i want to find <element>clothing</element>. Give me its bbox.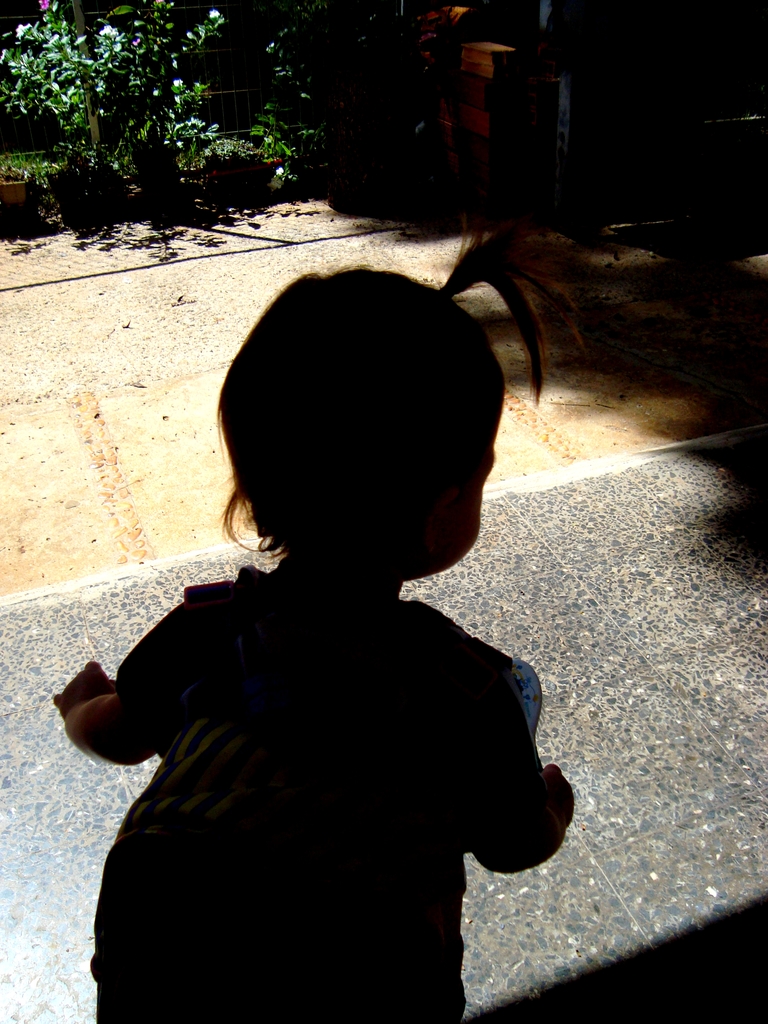
(113,560,557,1023).
